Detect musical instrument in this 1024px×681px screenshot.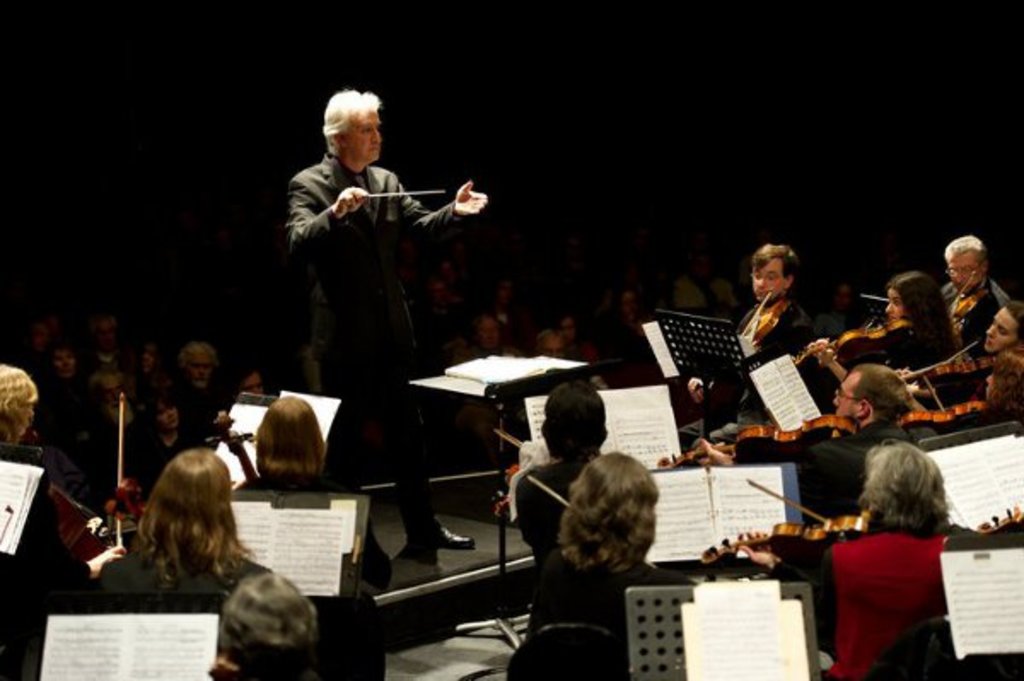
Detection: 481:430:550:531.
